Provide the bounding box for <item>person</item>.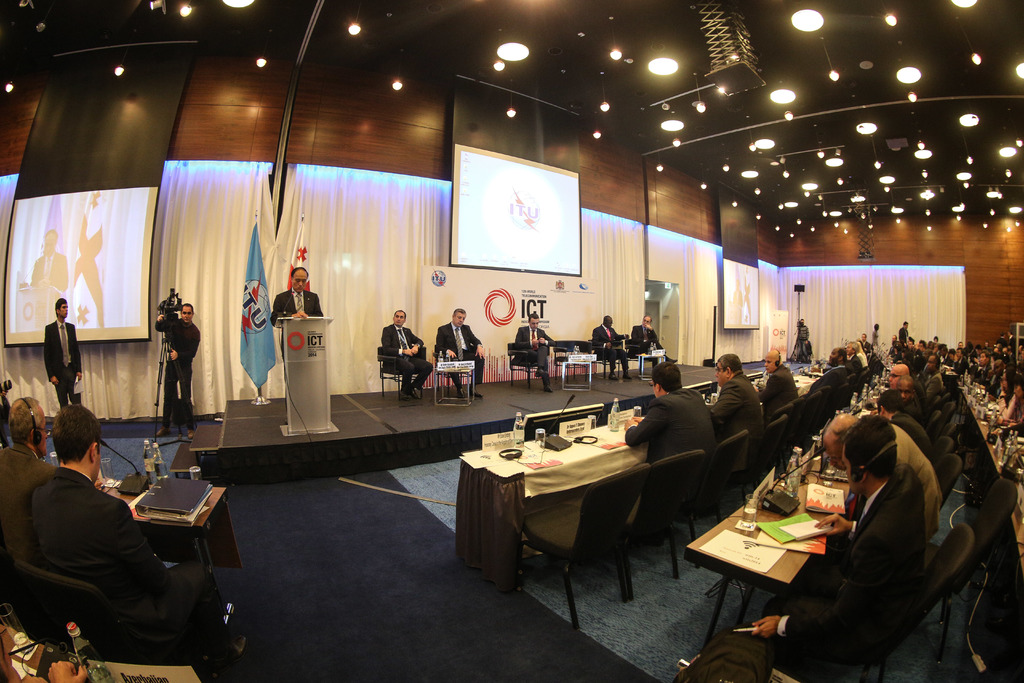
box=[588, 314, 633, 379].
